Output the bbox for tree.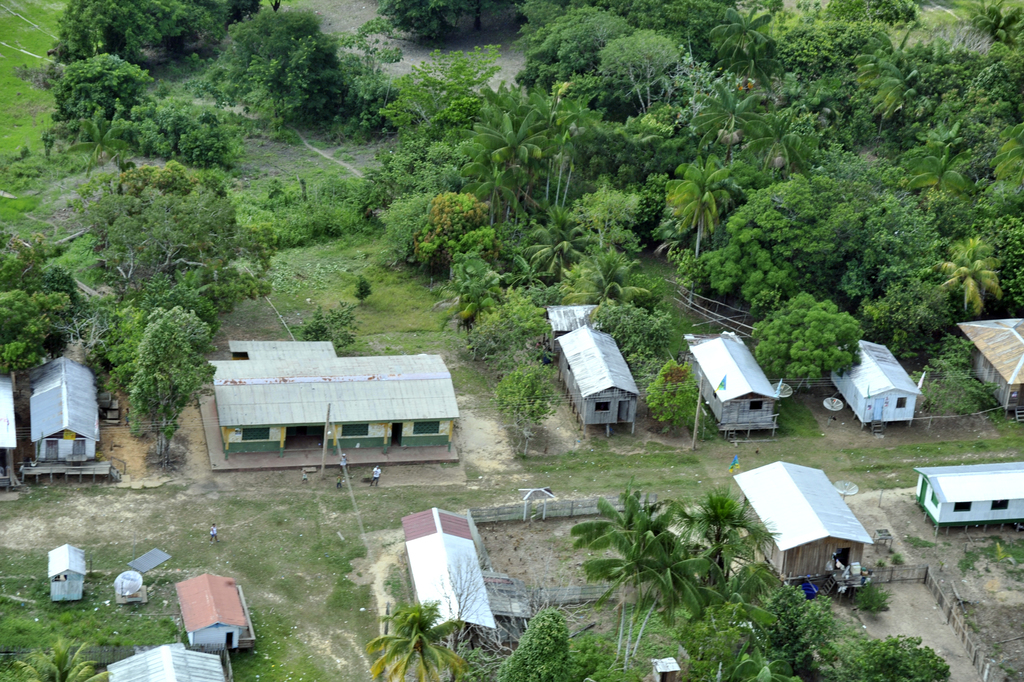
206/10/364/131.
